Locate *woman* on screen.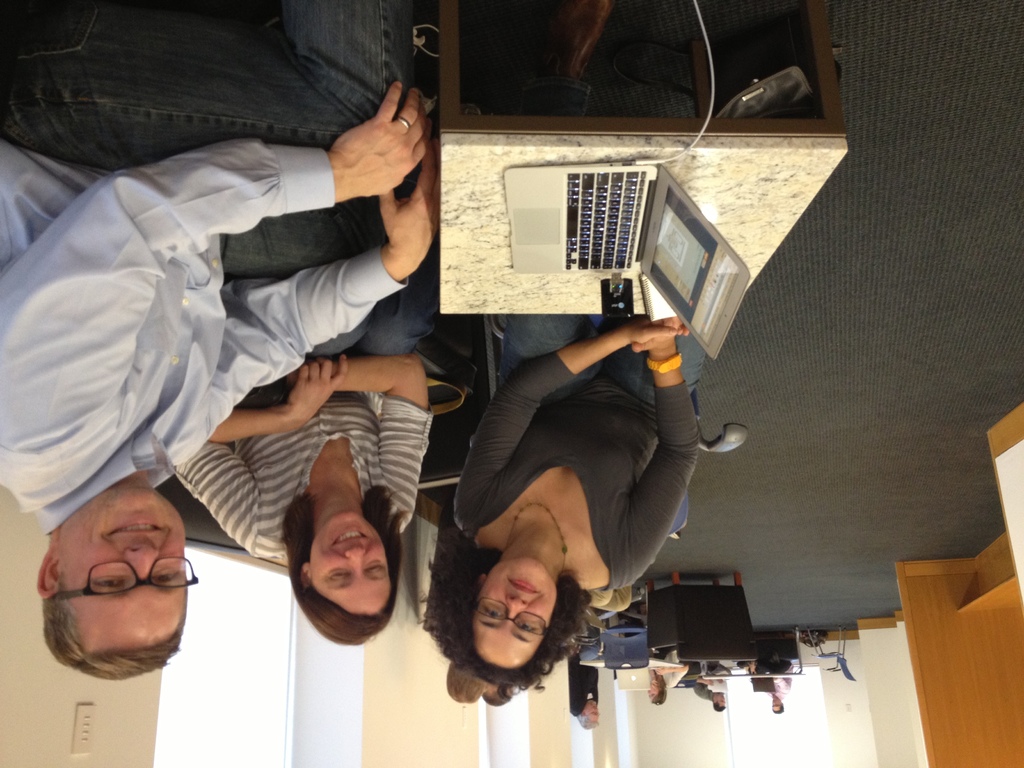
On screen at left=170, top=259, right=449, bottom=657.
